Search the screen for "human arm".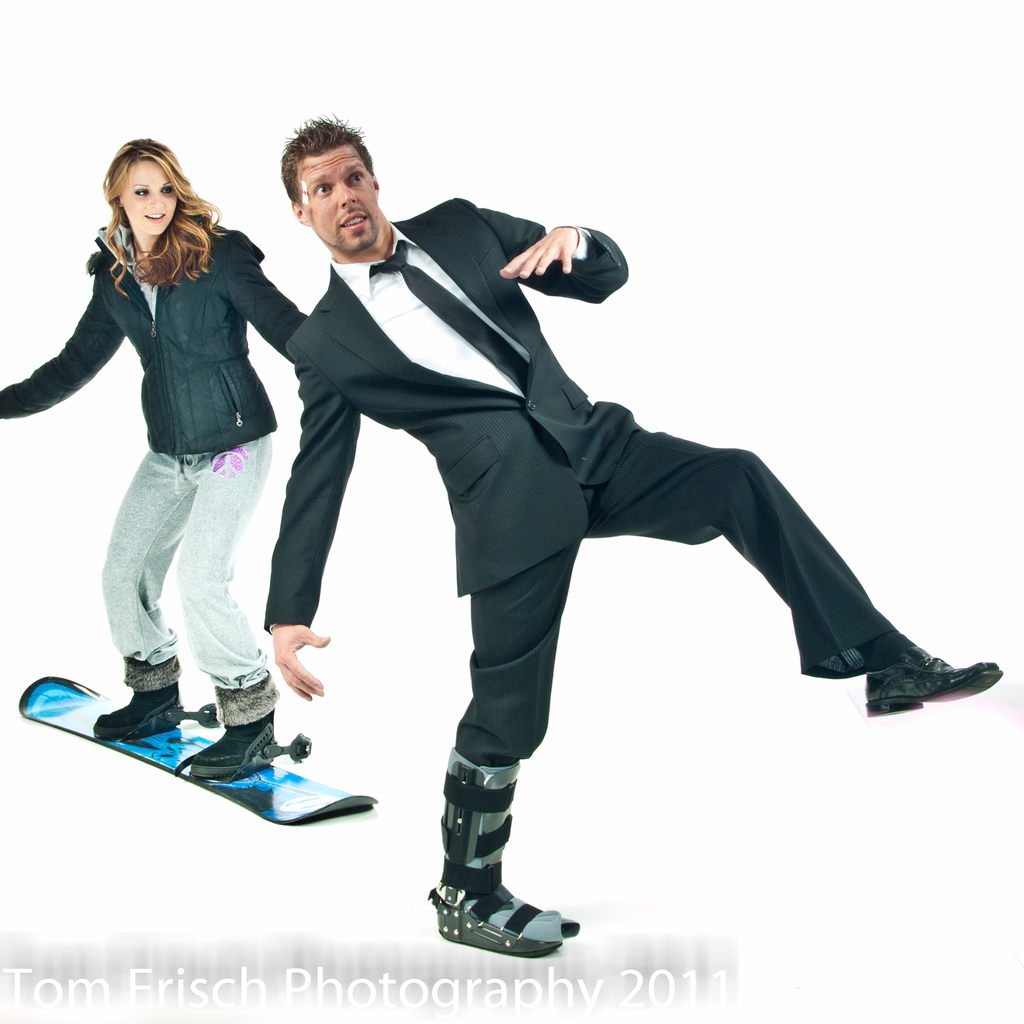
Found at crop(256, 340, 368, 702).
